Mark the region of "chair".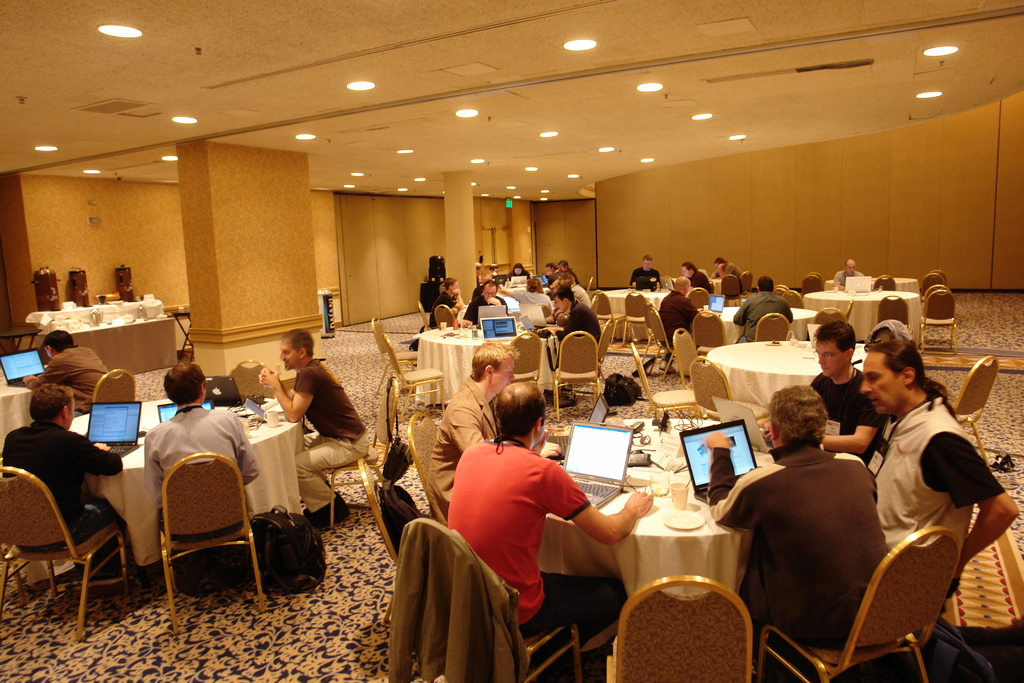
Region: left=369, top=309, right=450, bottom=425.
